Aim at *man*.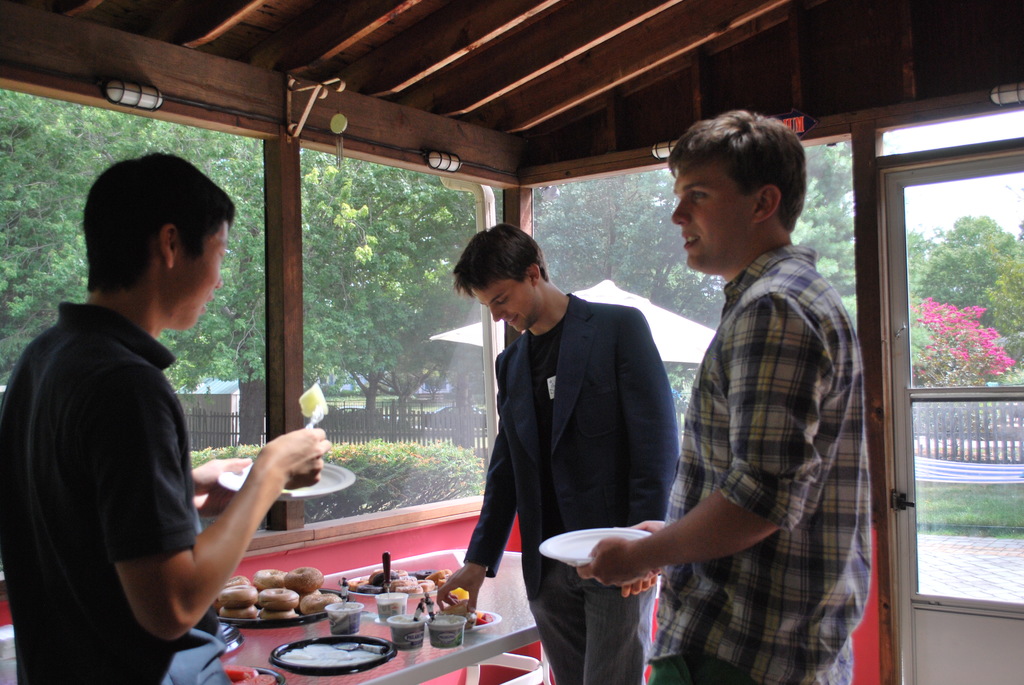
Aimed at left=439, top=240, right=680, bottom=684.
